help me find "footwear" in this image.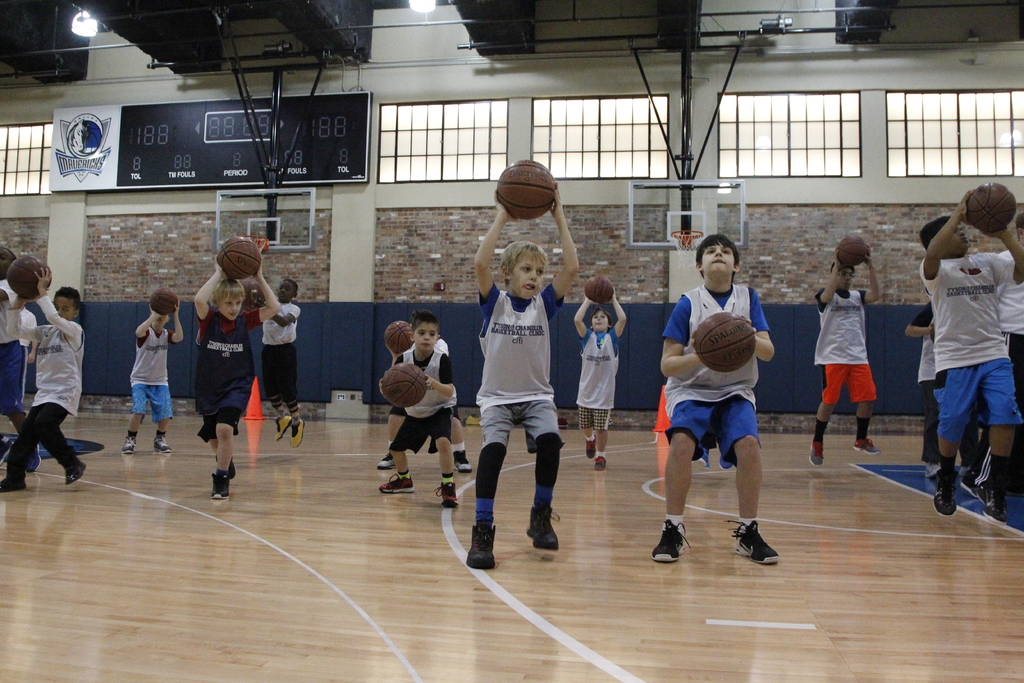
Found it: [left=651, top=520, right=692, bottom=561].
